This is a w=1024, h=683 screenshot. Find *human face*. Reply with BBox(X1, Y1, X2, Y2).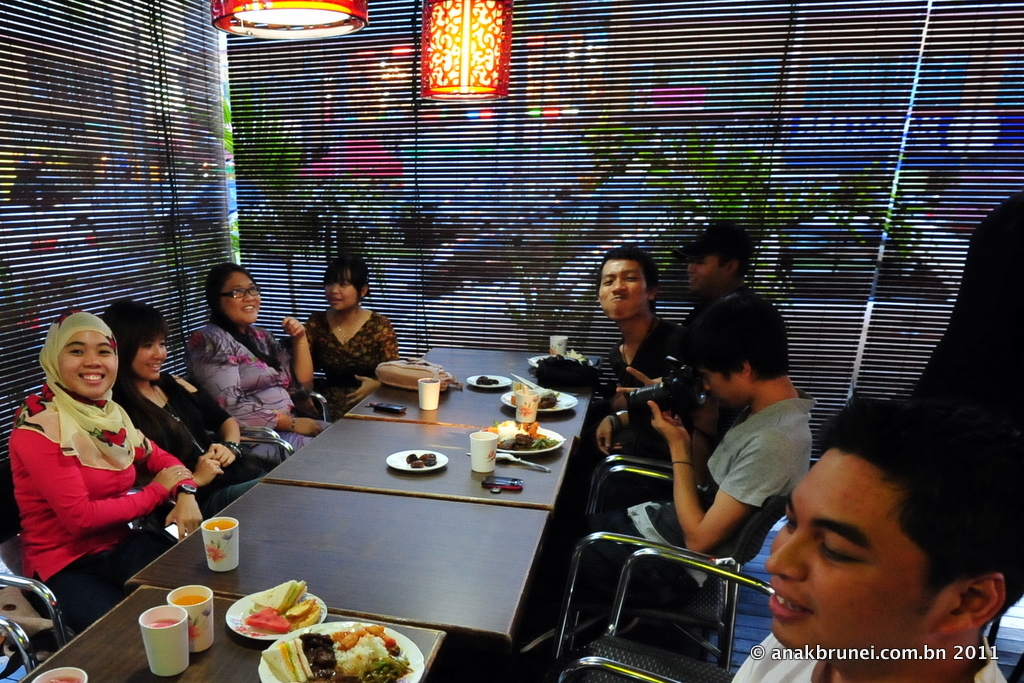
BBox(764, 451, 952, 654).
